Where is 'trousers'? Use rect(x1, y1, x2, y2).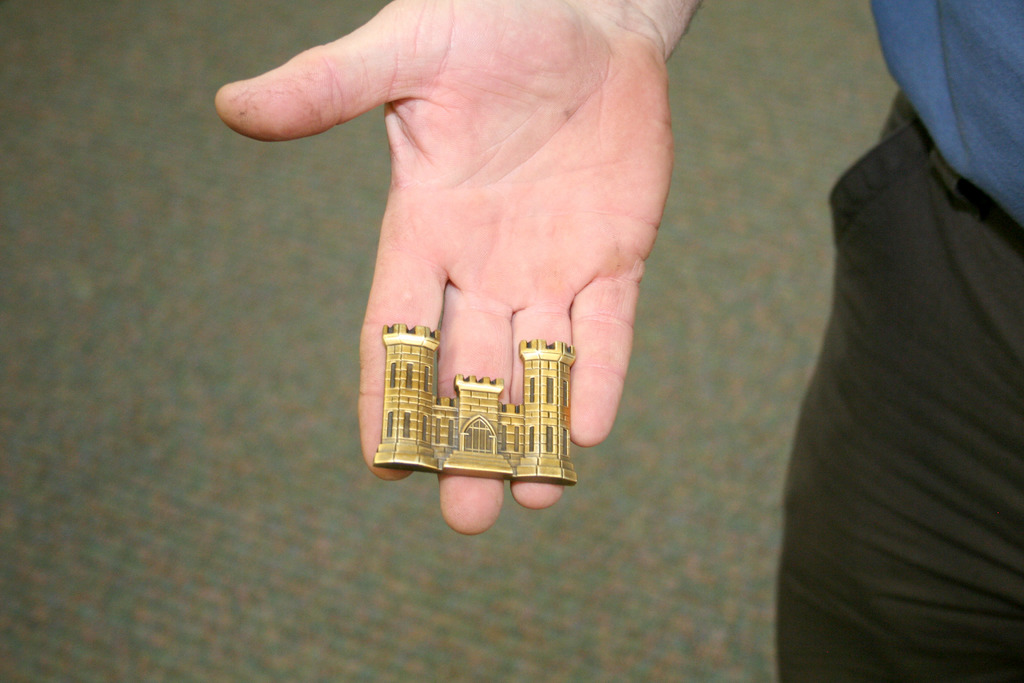
rect(764, 80, 1022, 655).
